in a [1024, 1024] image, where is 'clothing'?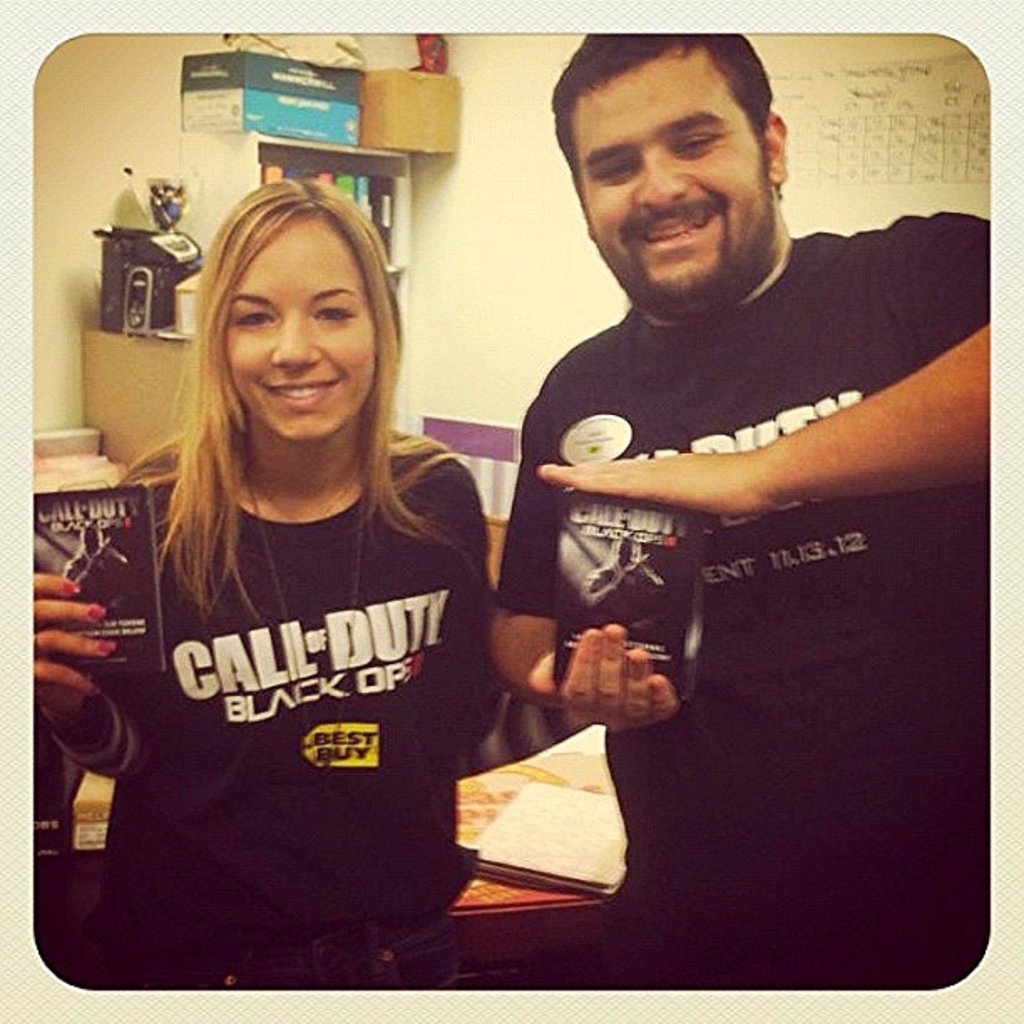
x1=490, y1=218, x2=992, y2=991.
